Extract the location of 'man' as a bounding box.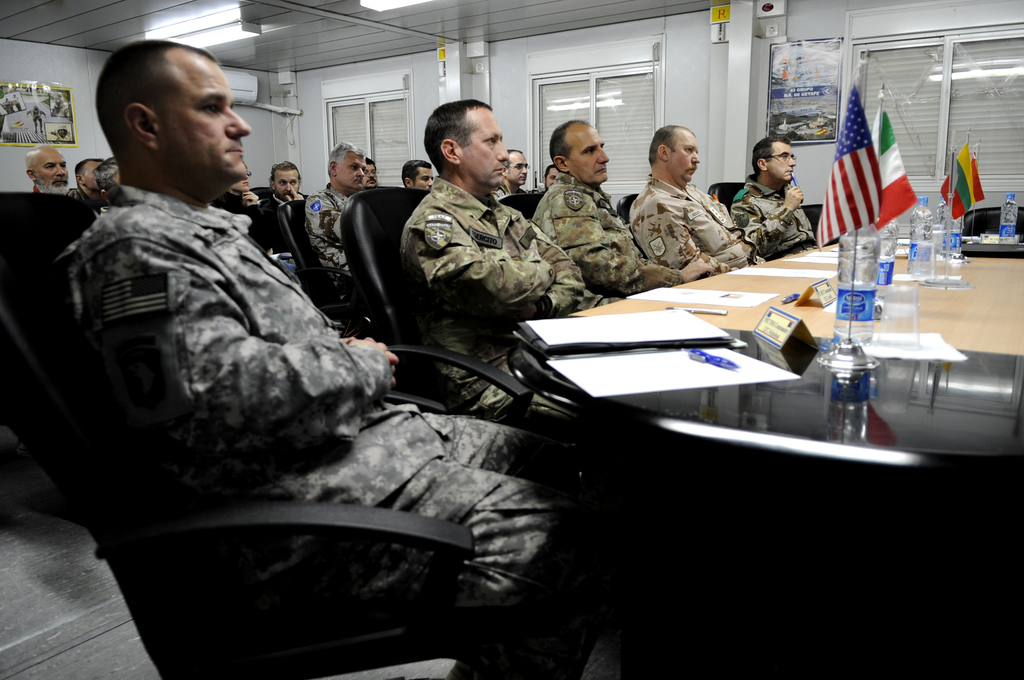
(left=56, top=34, right=624, bottom=679).
